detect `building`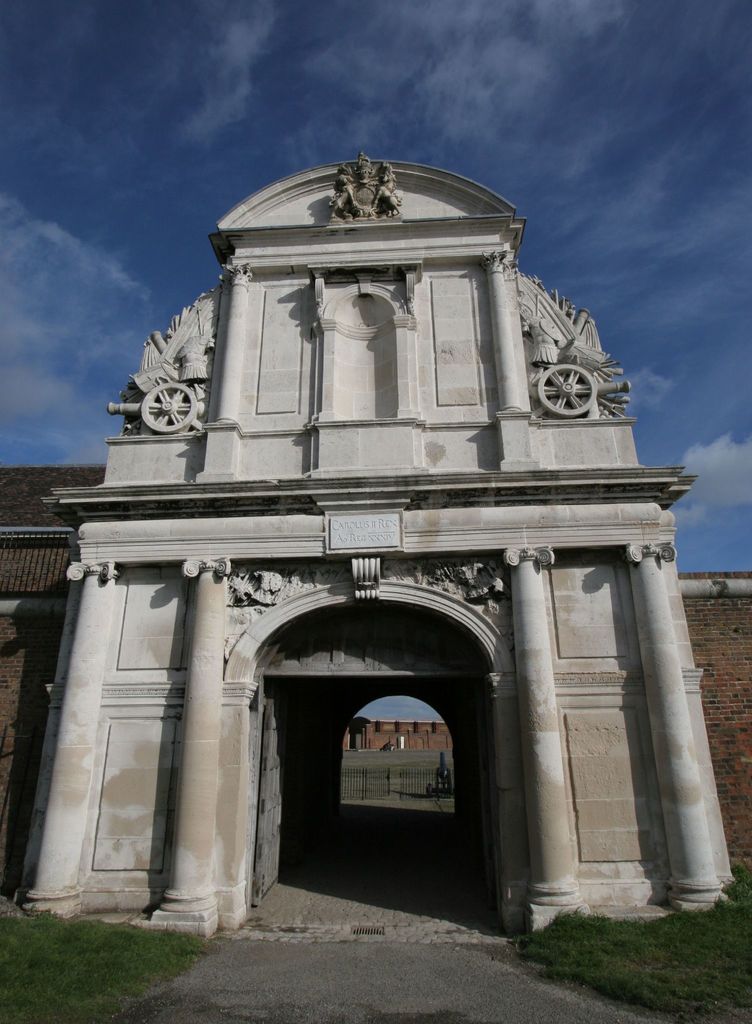
box=[343, 713, 455, 753]
